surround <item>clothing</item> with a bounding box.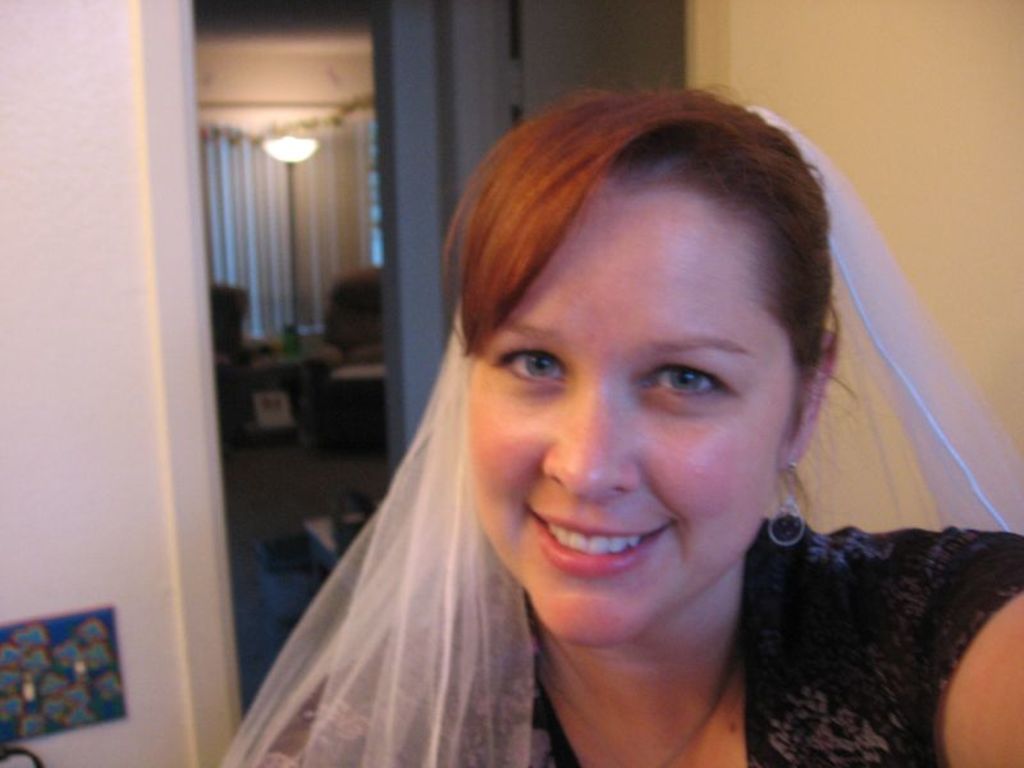
(211, 90, 1023, 767).
